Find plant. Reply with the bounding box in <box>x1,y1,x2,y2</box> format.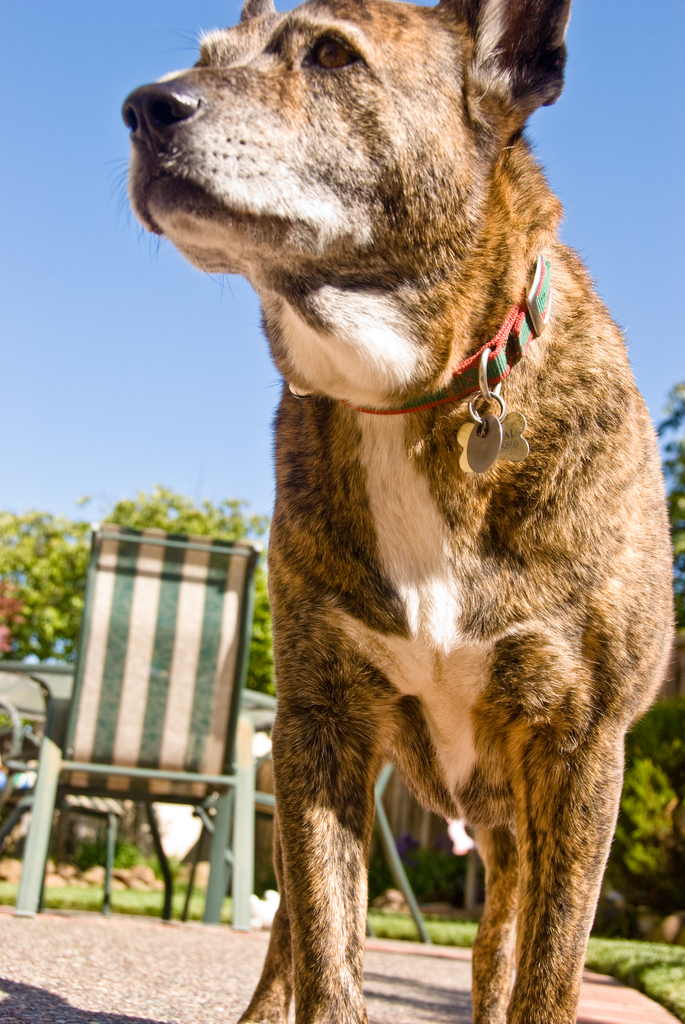
<box>607,749,682,911</box>.
